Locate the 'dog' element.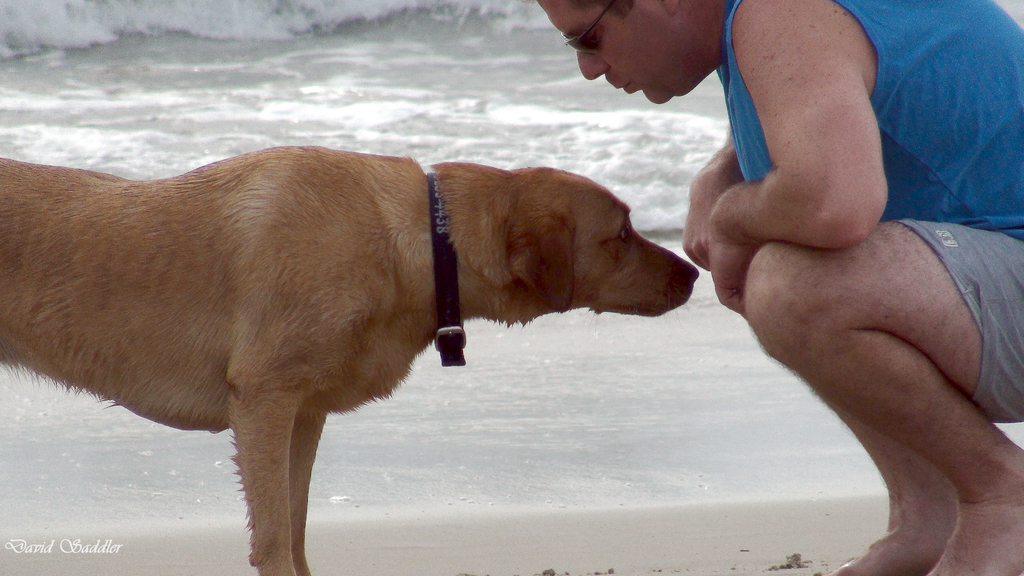
Element bbox: l=4, t=138, r=699, b=575.
